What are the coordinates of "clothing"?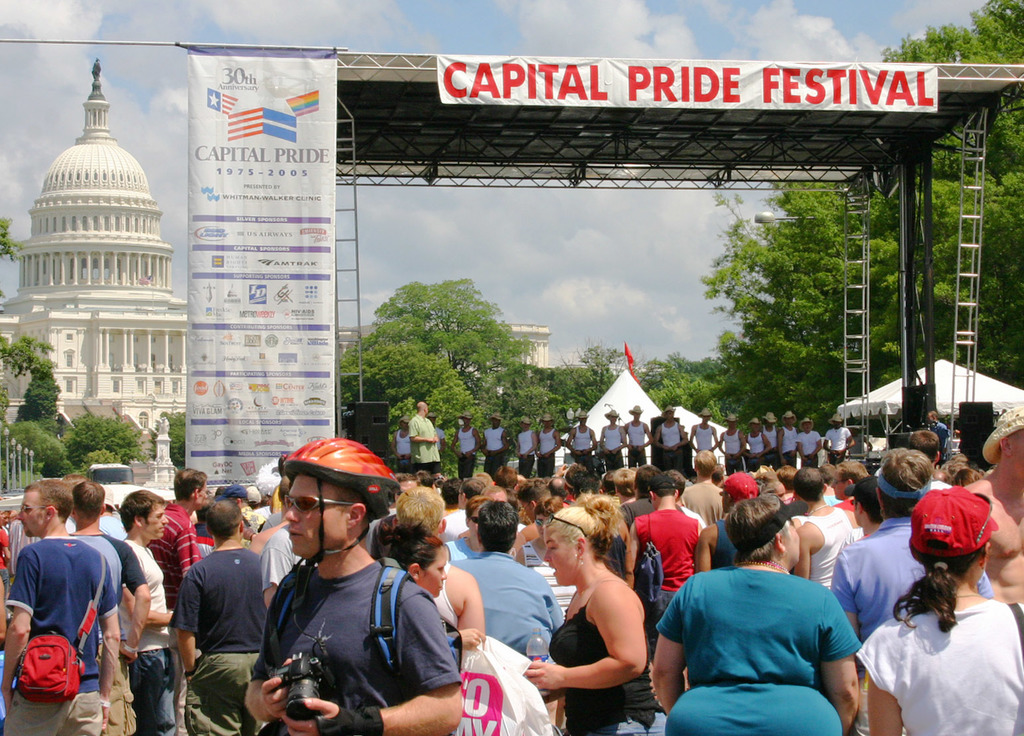
box=[778, 424, 802, 464].
